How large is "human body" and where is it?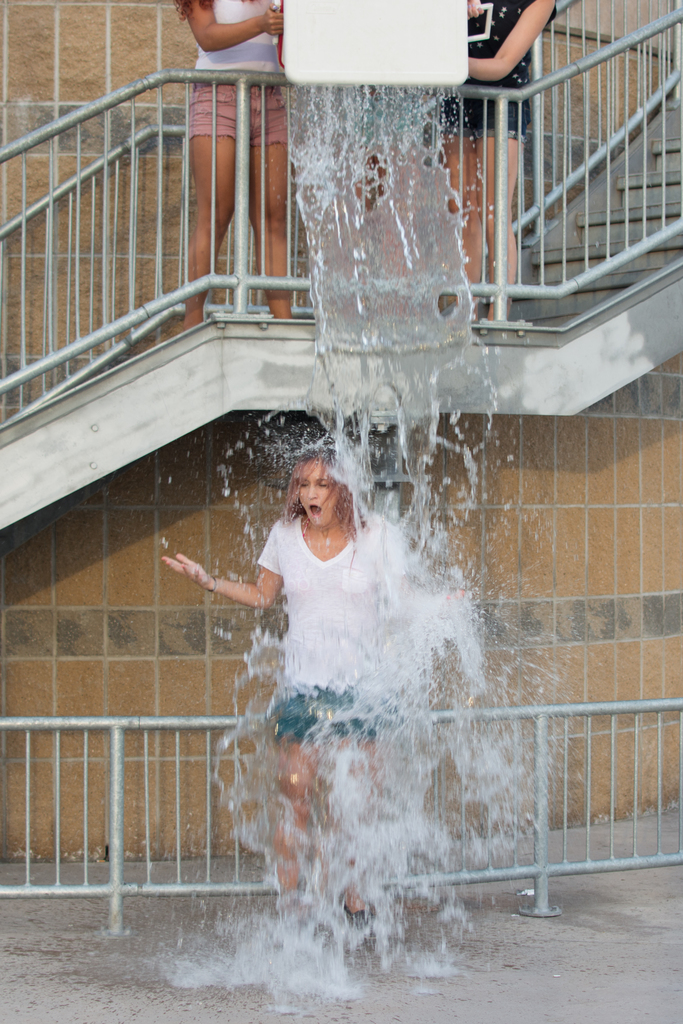
Bounding box: [left=201, top=446, right=438, bottom=906].
